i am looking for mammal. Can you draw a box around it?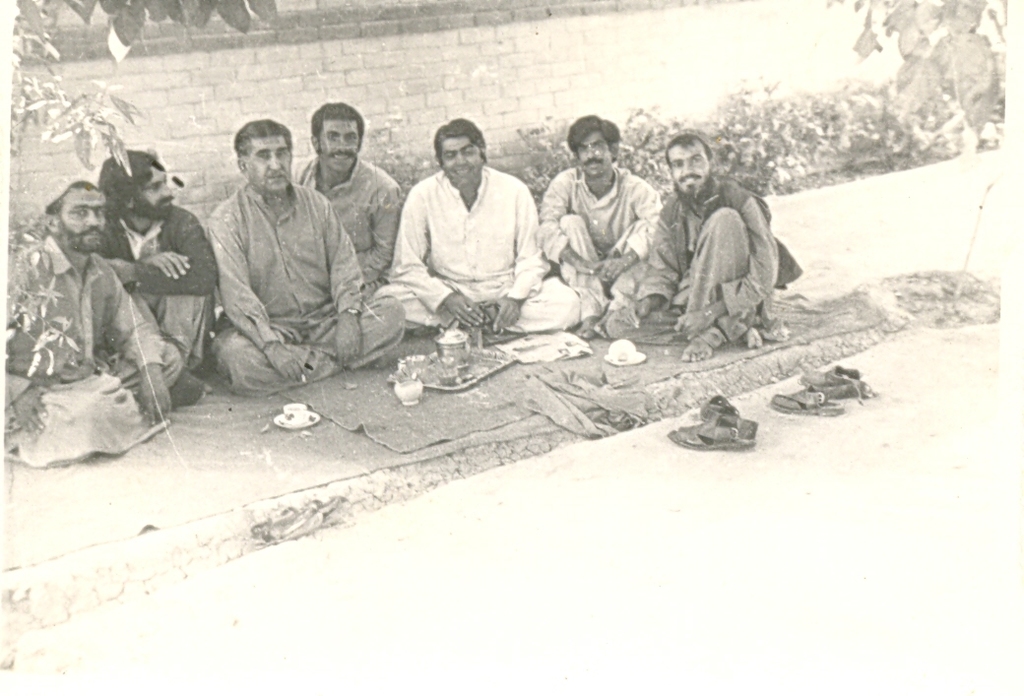
Sure, the bounding box is box=[659, 150, 791, 338].
